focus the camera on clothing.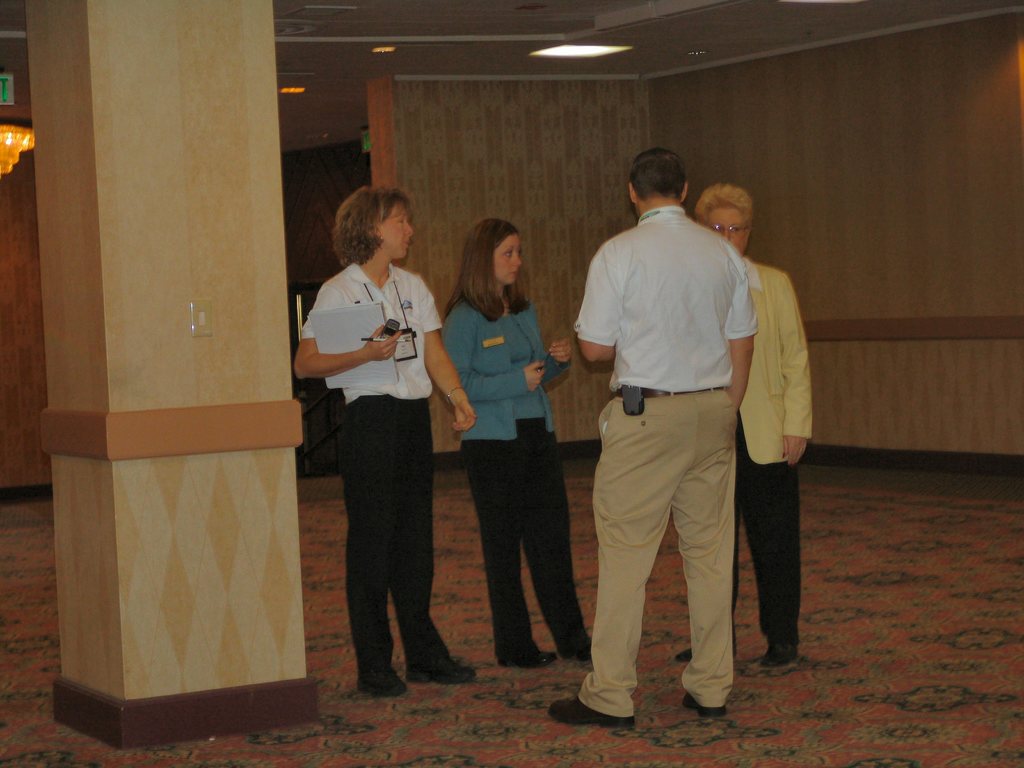
Focus region: pyautogui.locateOnScreen(332, 383, 452, 698).
